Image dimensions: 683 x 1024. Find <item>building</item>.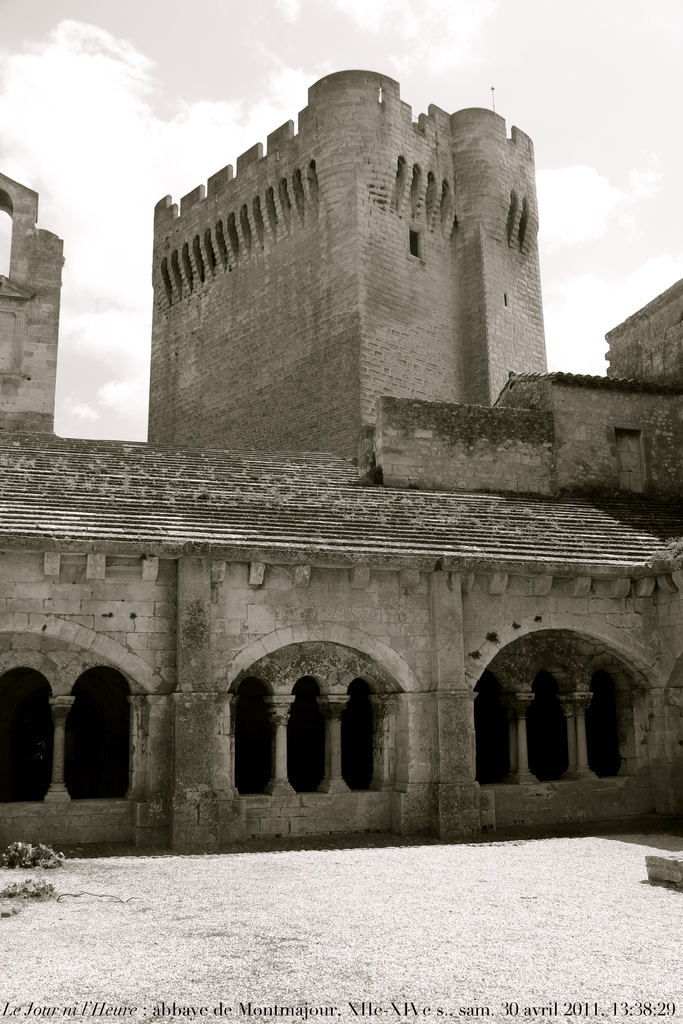
4 66 682 843.
